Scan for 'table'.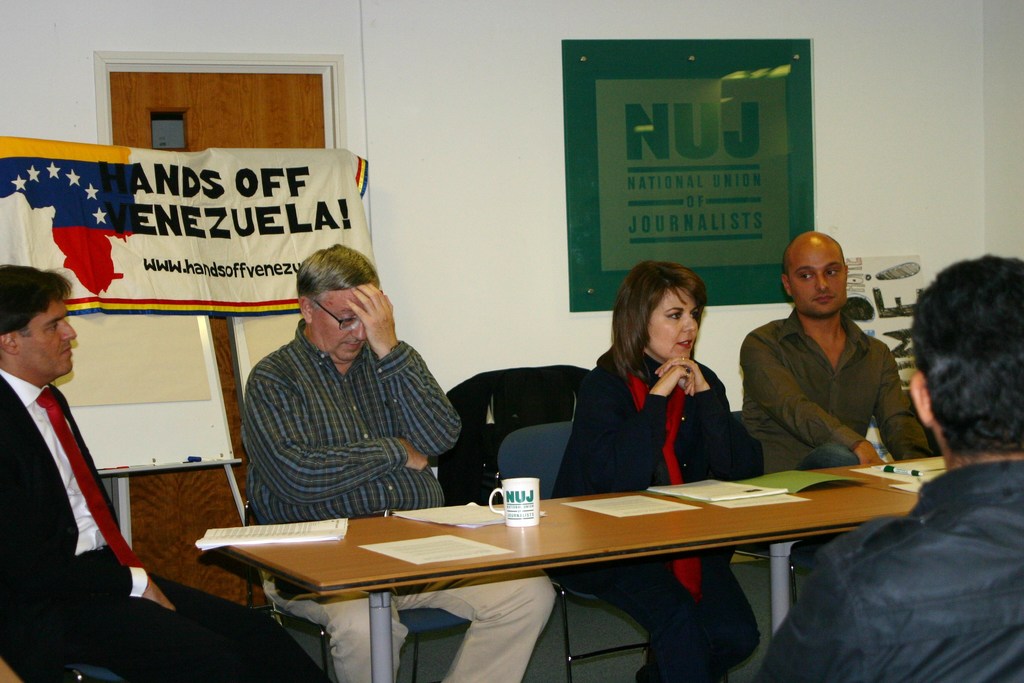
Scan result: select_region(173, 479, 950, 682).
